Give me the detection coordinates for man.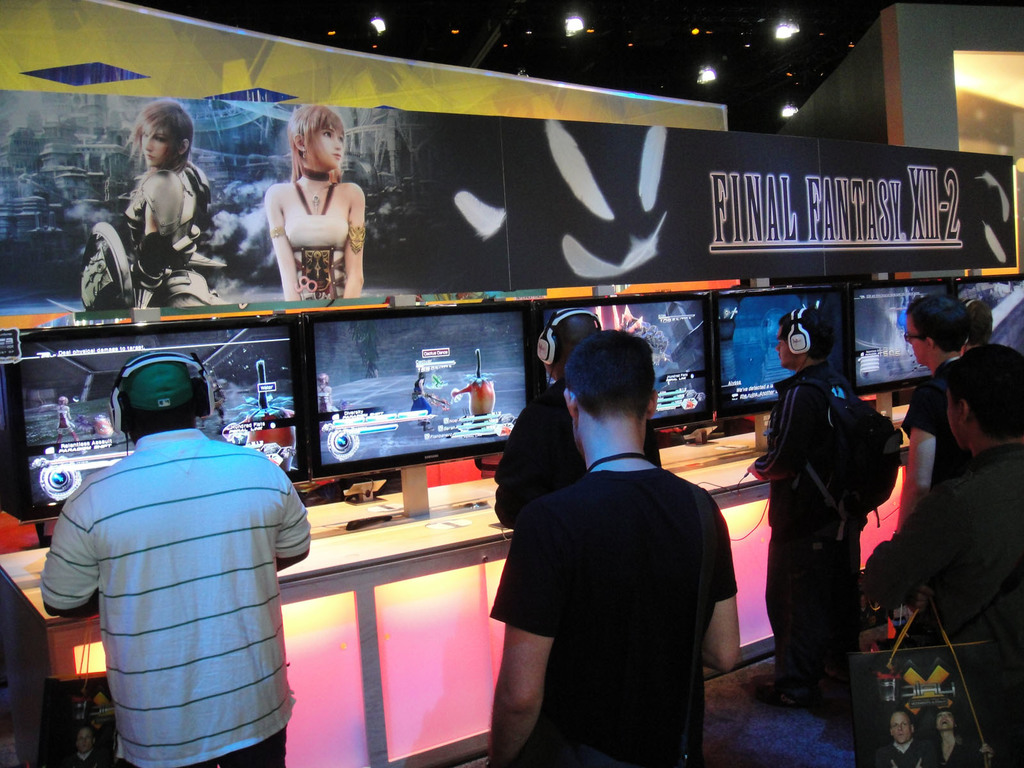
bbox=(38, 352, 310, 767).
